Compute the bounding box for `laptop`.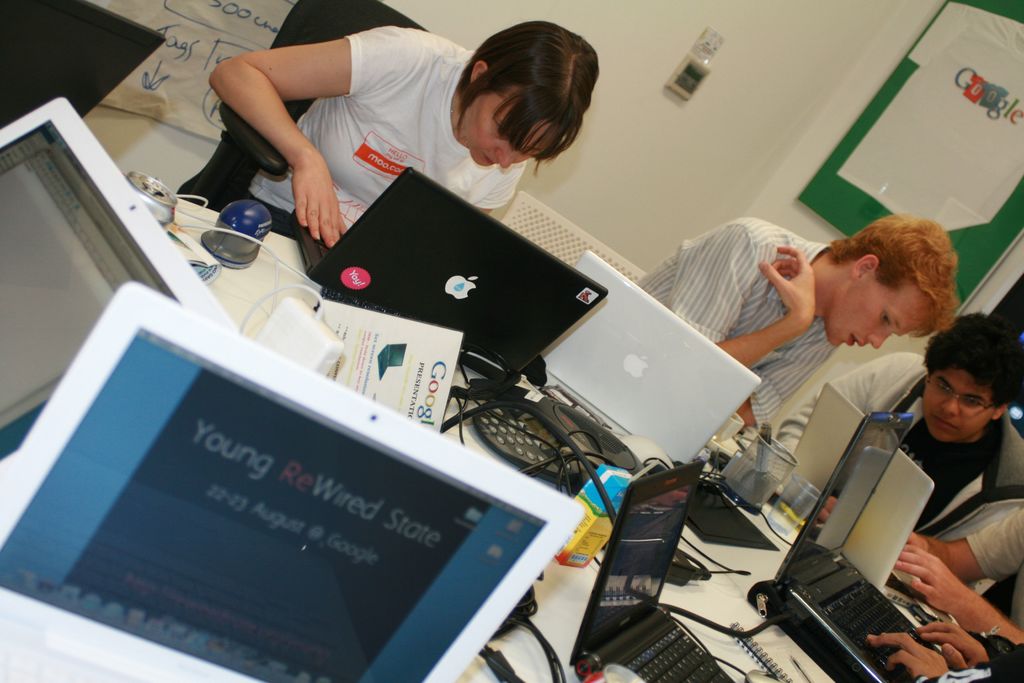
locate(292, 169, 607, 381).
